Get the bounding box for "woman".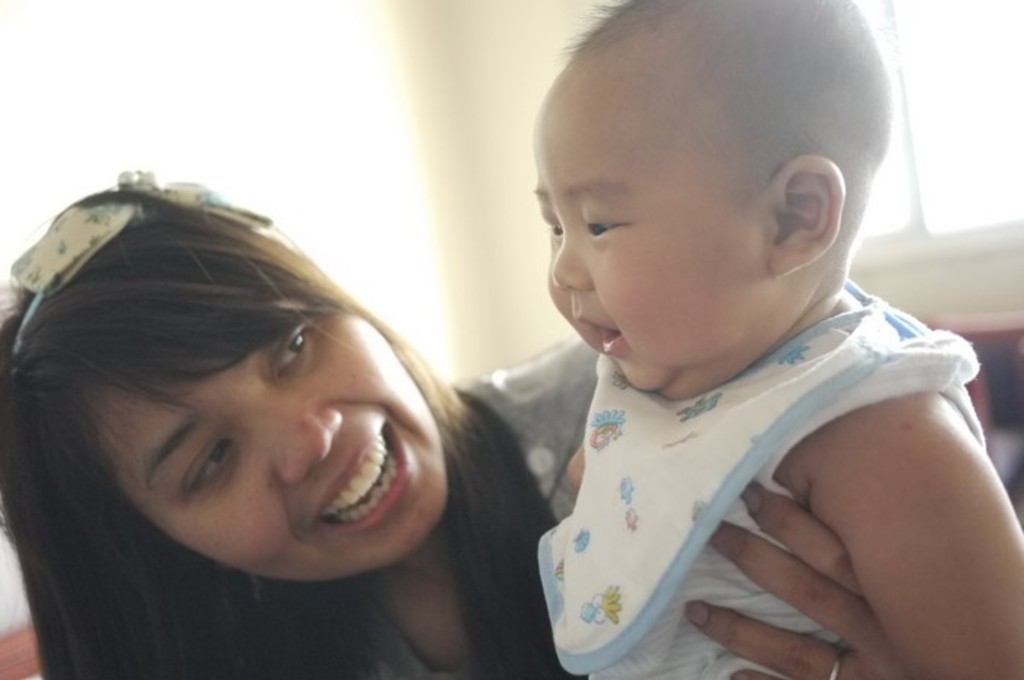
(x1=0, y1=158, x2=913, y2=679).
